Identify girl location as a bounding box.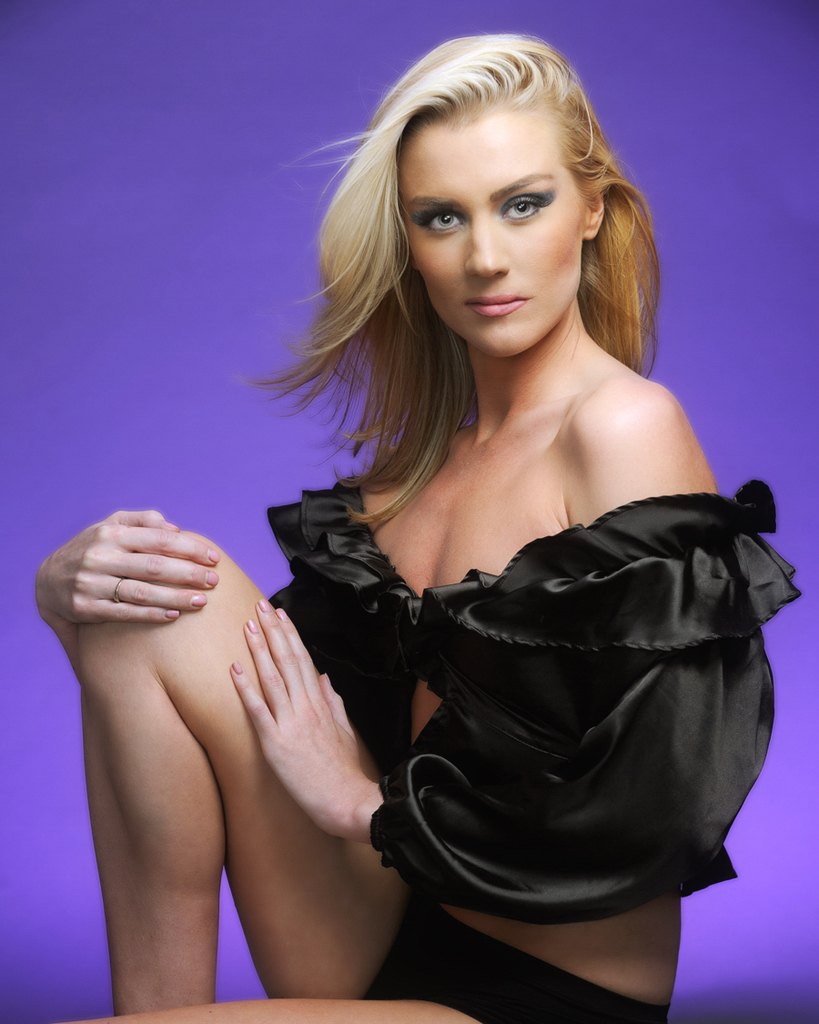
bbox=(35, 34, 799, 1023).
